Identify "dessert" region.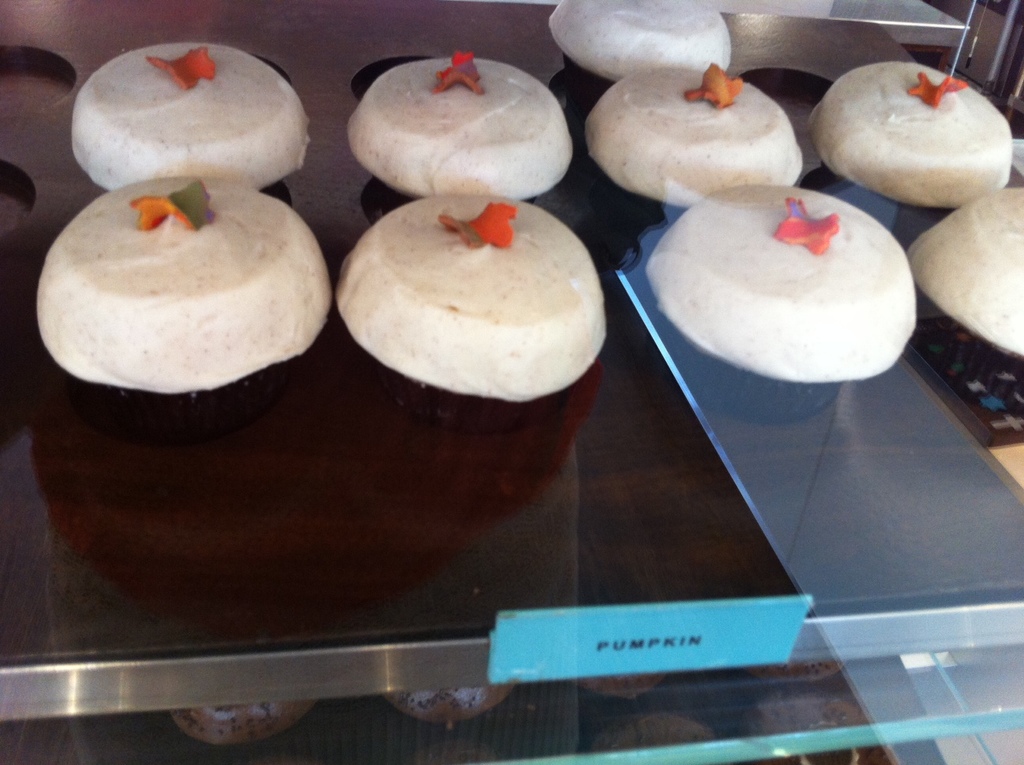
Region: {"left": 553, "top": 3, "right": 740, "bottom": 78}.
